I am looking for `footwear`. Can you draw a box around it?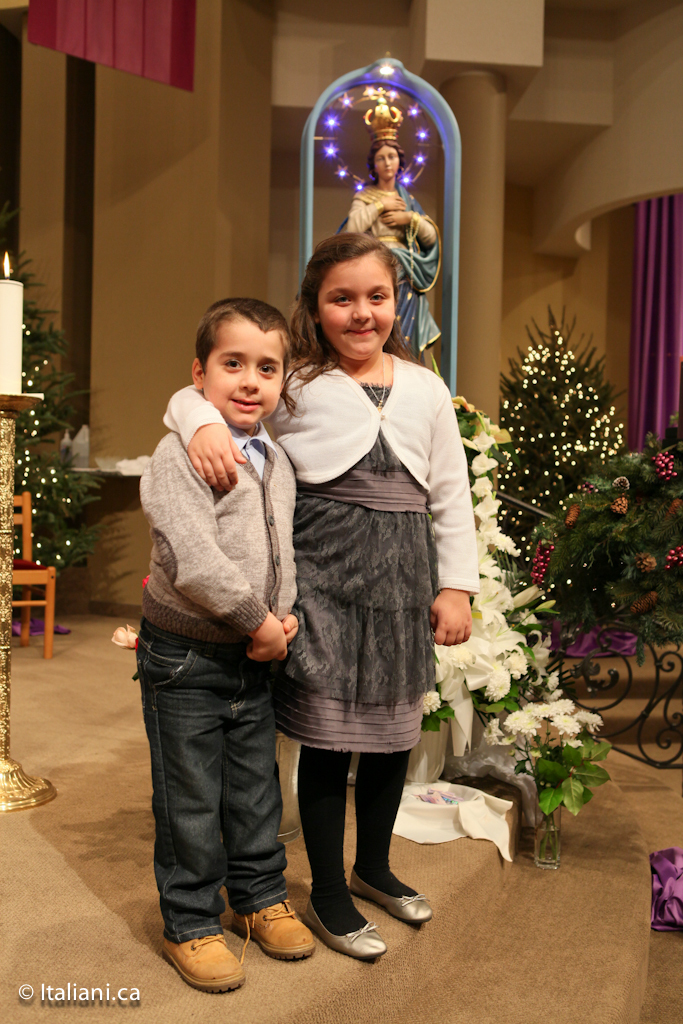
Sure, the bounding box is bbox(305, 904, 392, 959).
